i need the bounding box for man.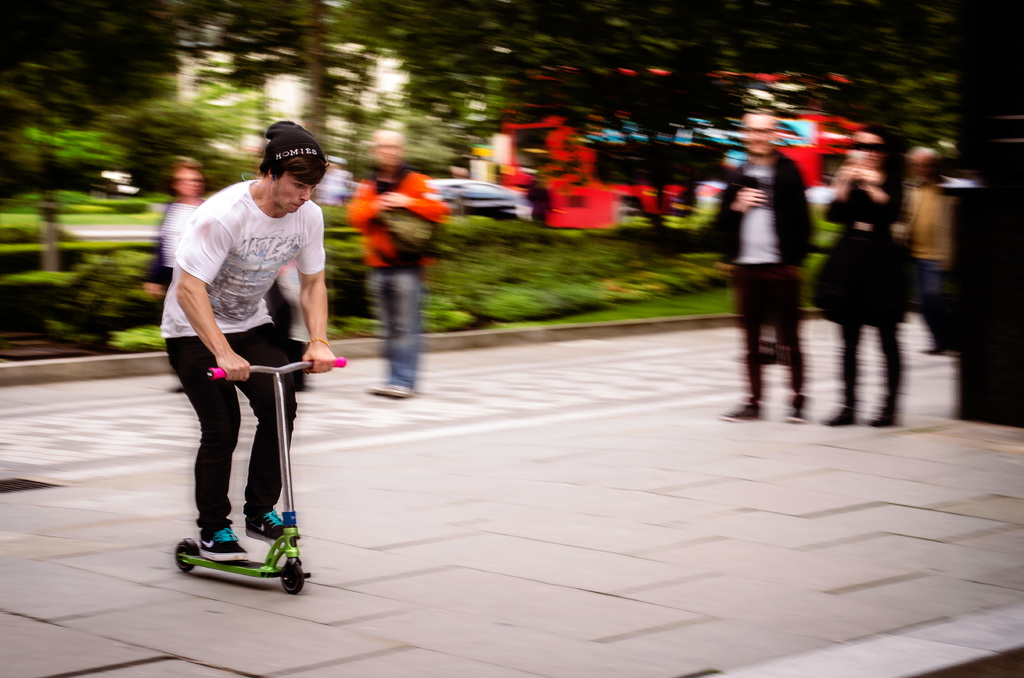
Here it is: [353,130,451,395].
